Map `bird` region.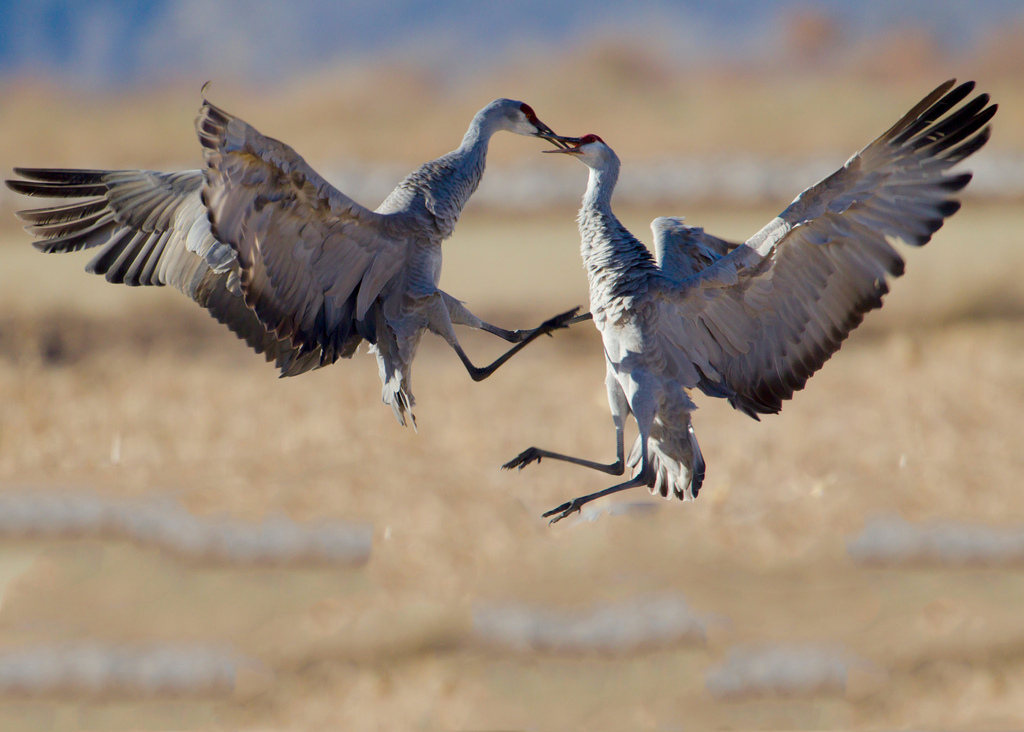
Mapped to box(6, 95, 595, 435).
